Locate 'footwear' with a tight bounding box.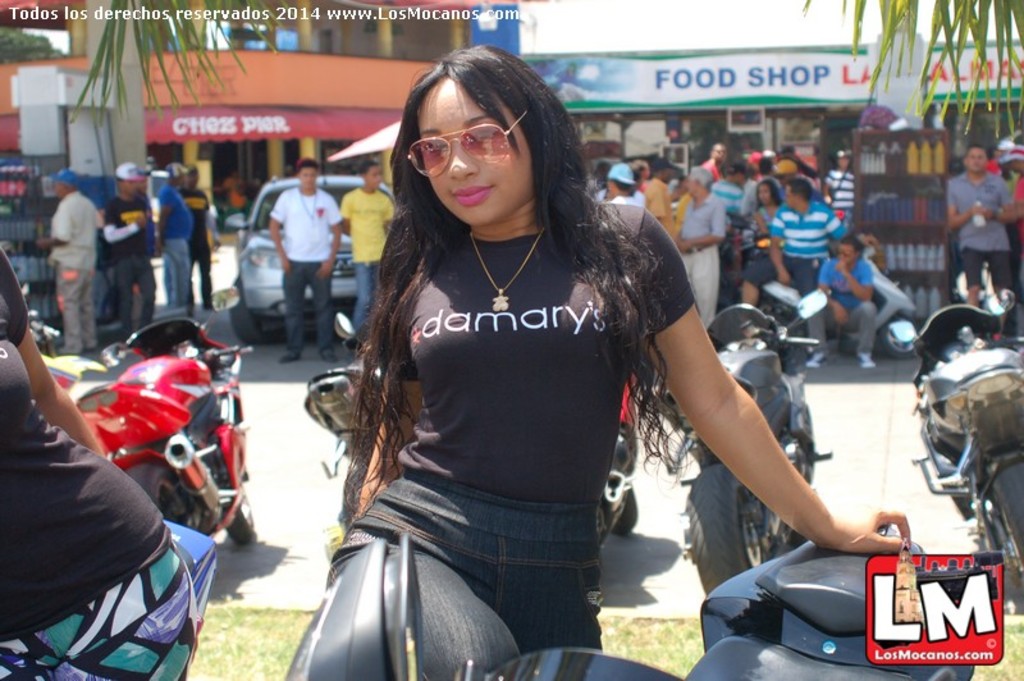
799, 351, 826, 370.
